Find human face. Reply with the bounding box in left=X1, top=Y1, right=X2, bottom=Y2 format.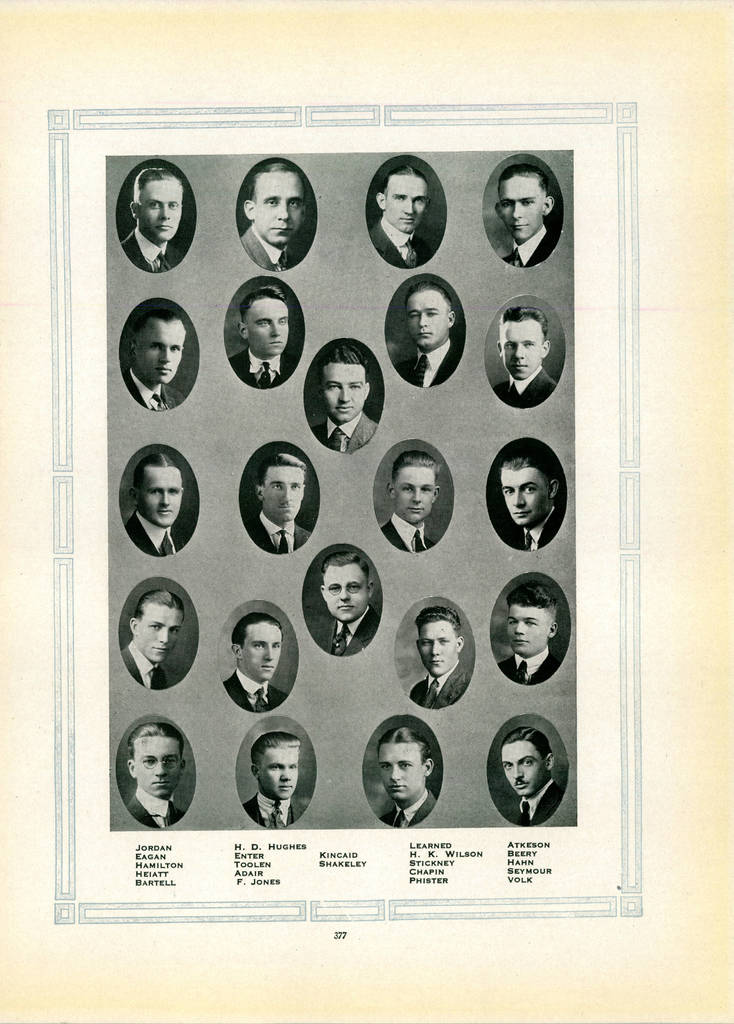
left=384, top=746, right=428, bottom=796.
